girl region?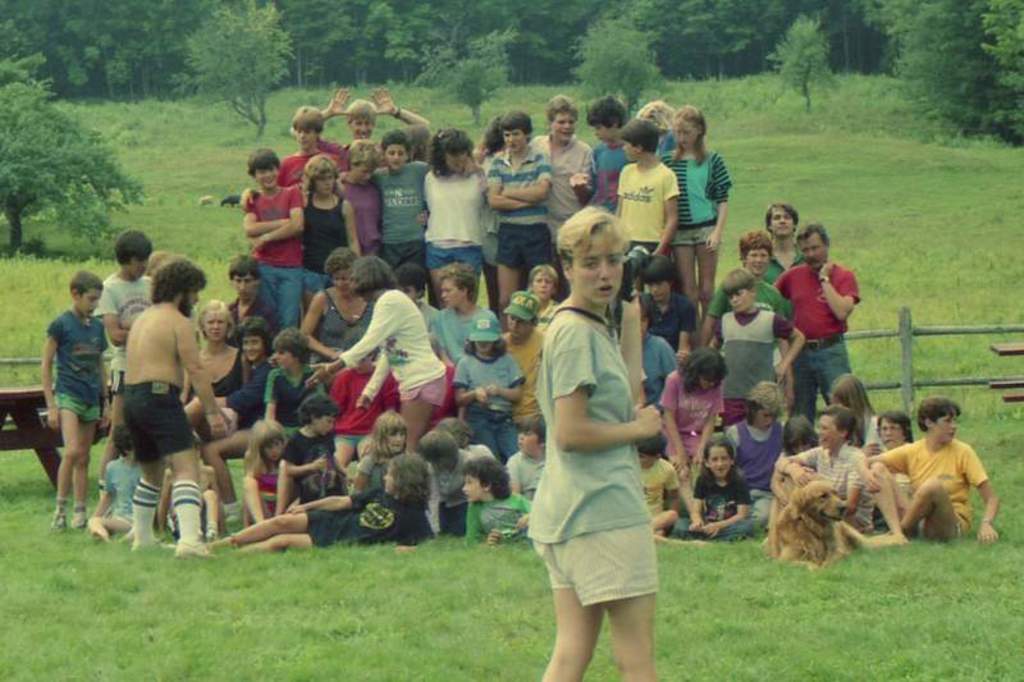
351:407:406:489
